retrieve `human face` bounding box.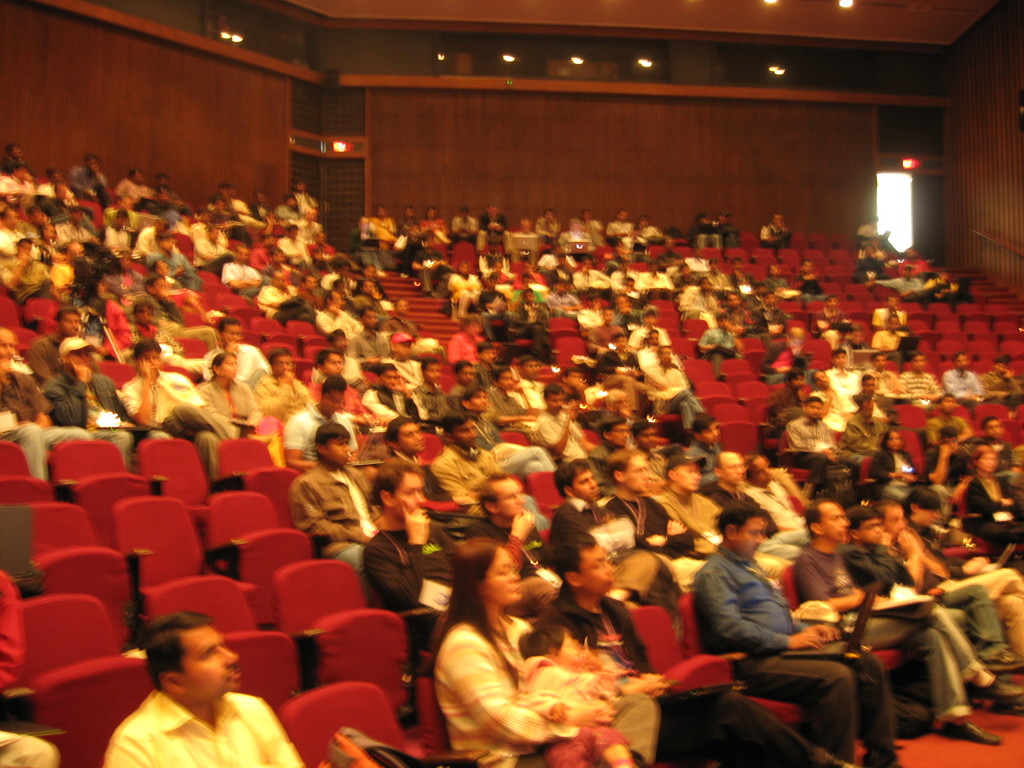
Bounding box: [223, 356, 236, 383].
